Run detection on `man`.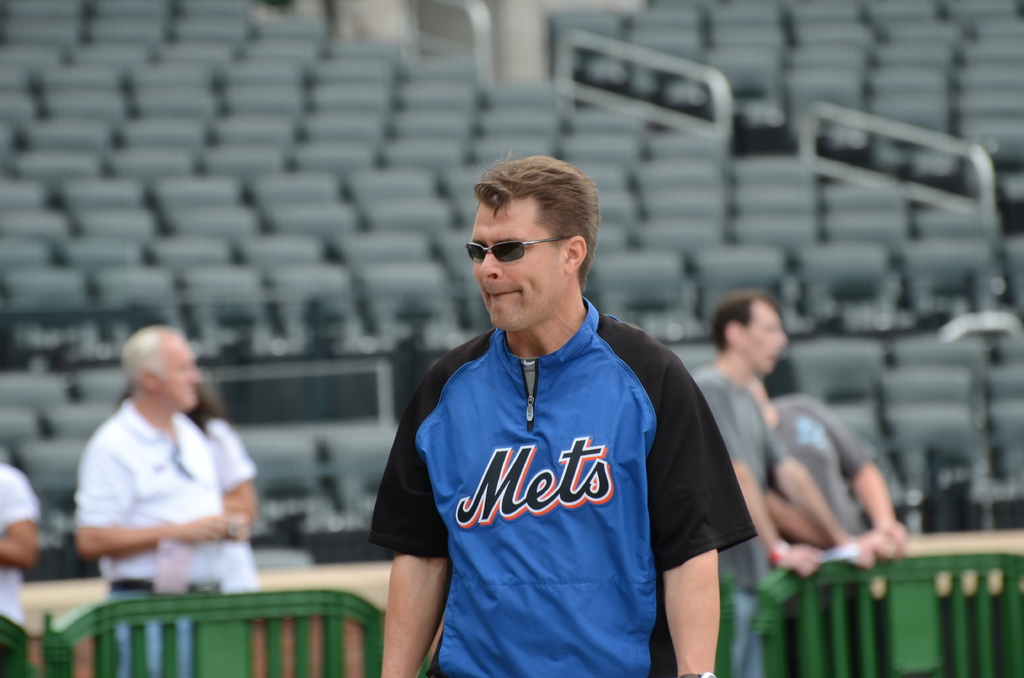
Result: box(64, 327, 248, 677).
